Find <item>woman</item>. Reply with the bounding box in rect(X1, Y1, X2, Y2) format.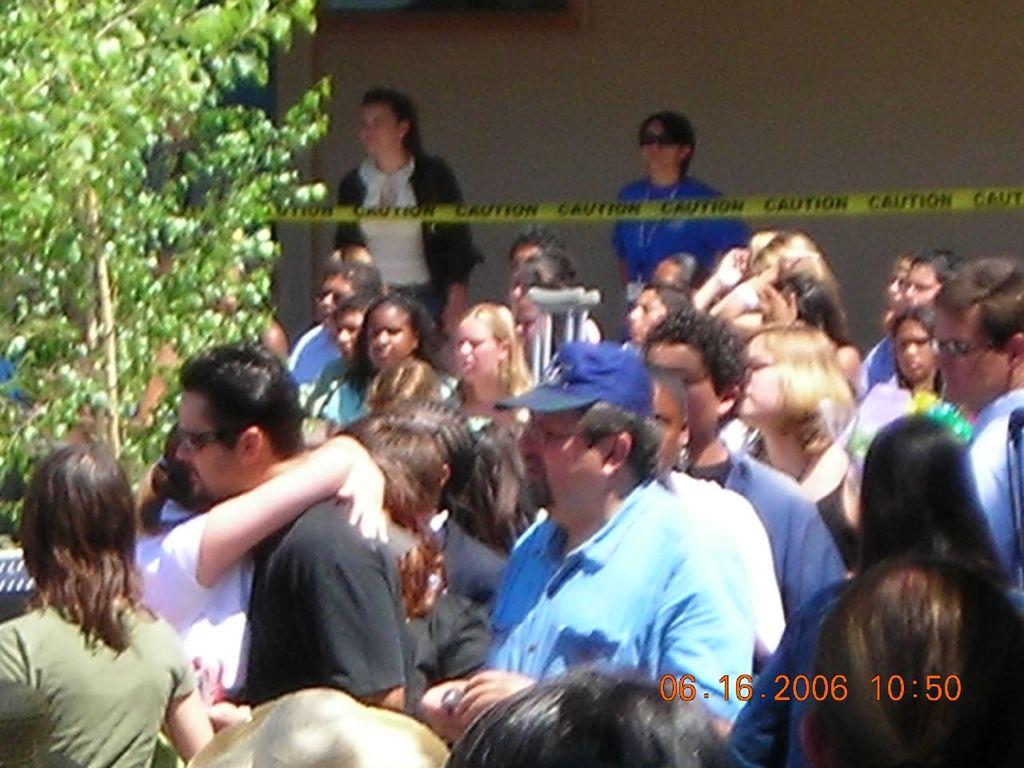
rect(131, 418, 385, 716).
